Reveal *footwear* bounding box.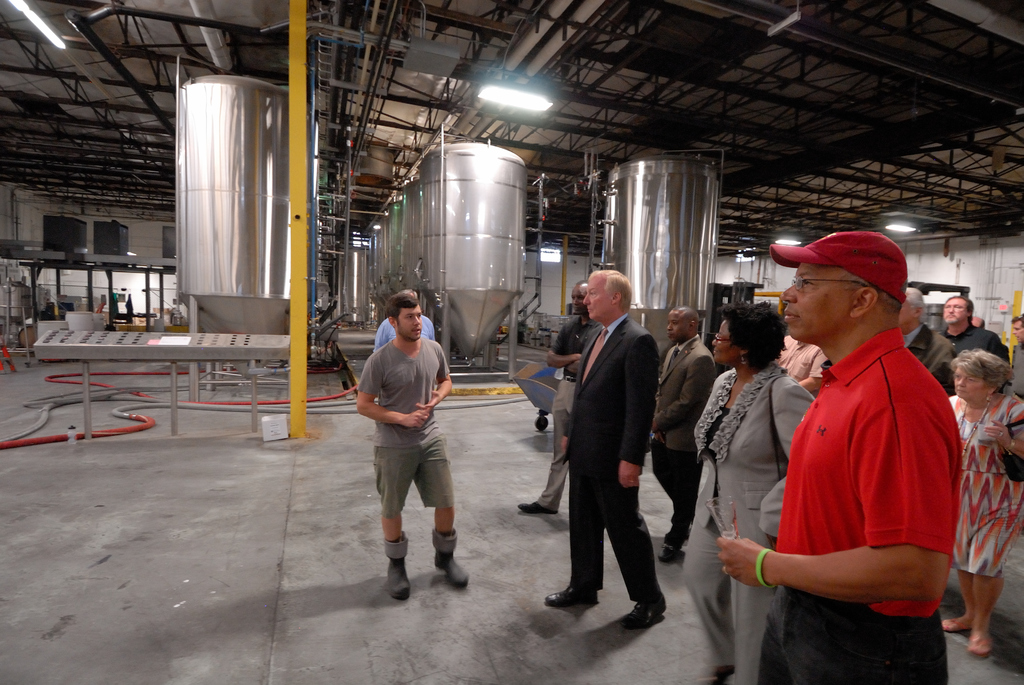
Revealed: 383/531/409/599.
